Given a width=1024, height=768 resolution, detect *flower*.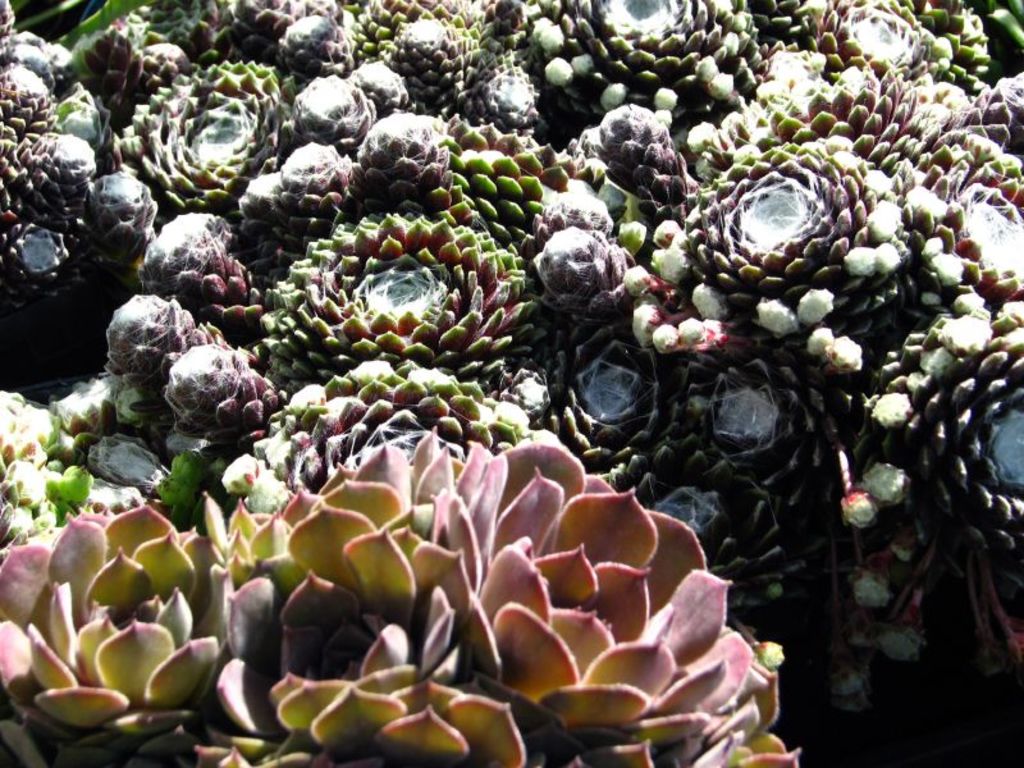
BBox(806, 0, 959, 65).
